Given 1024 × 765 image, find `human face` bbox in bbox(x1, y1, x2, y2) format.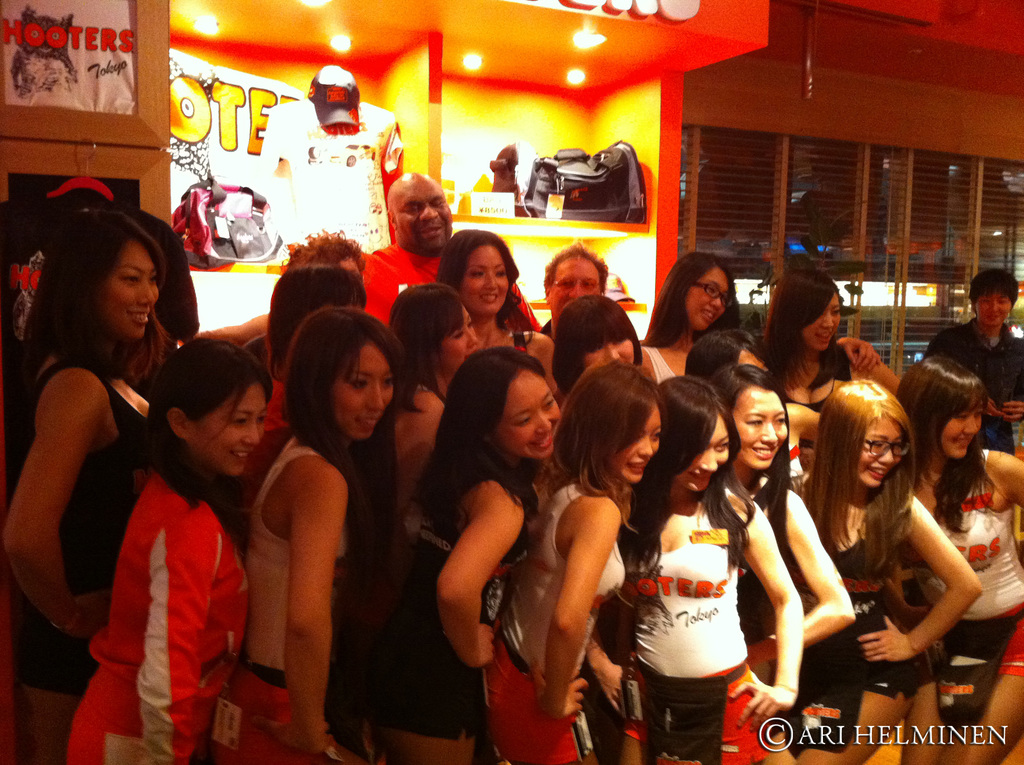
bbox(396, 180, 454, 246).
